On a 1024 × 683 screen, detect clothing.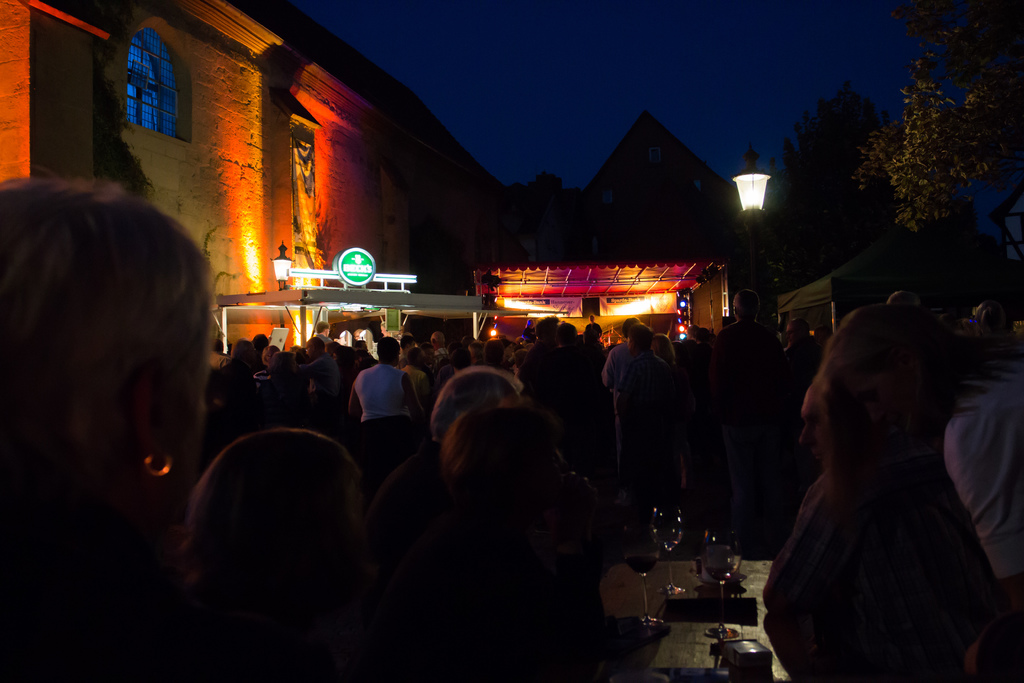
locate(582, 320, 601, 340).
